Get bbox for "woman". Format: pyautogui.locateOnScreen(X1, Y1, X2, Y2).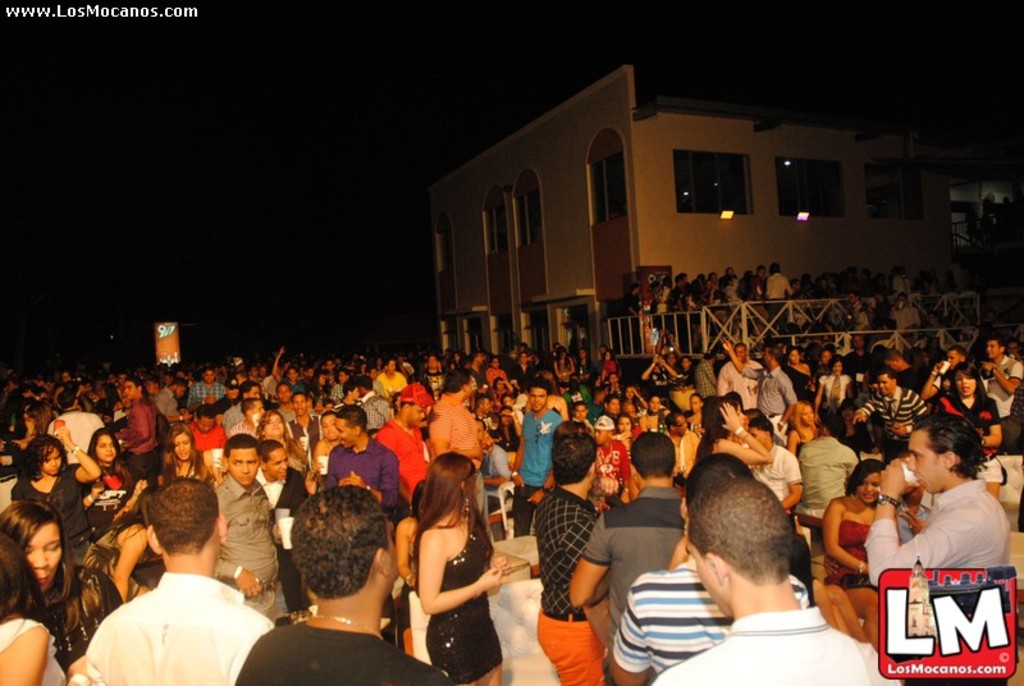
pyautogui.locateOnScreen(0, 535, 67, 685).
